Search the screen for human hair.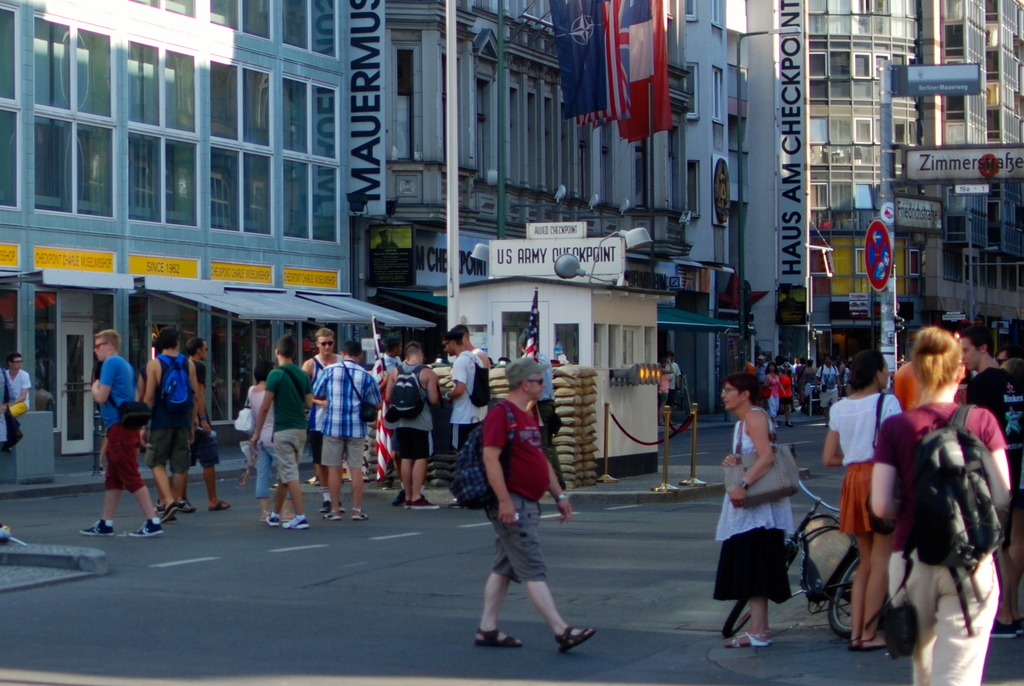
Found at 405:341:421:359.
